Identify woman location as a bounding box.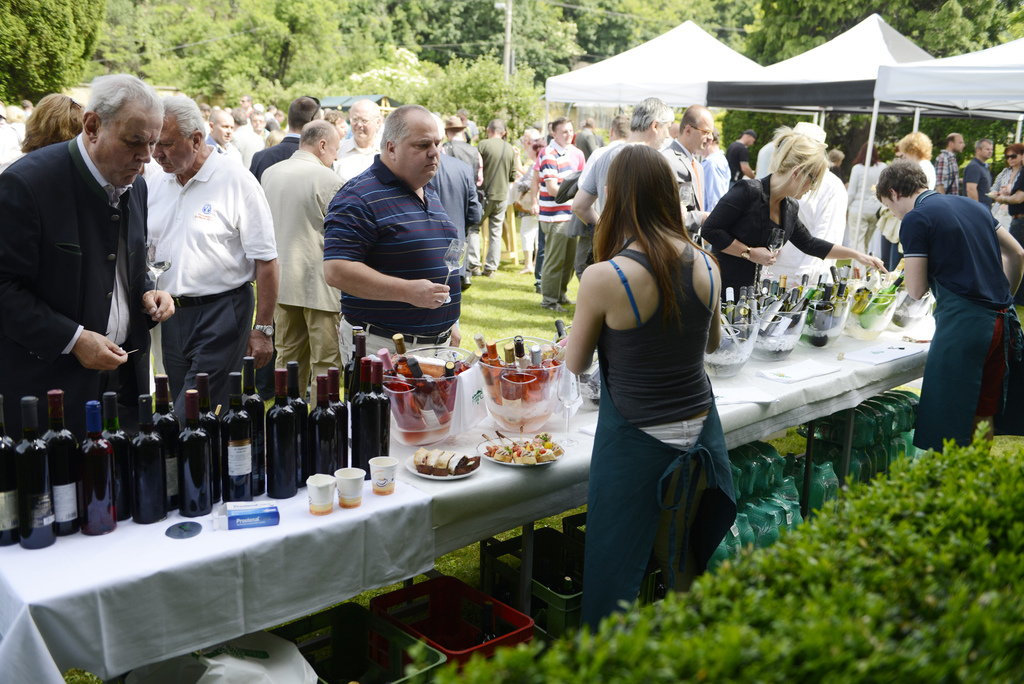
(x1=847, y1=140, x2=890, y2=265).
